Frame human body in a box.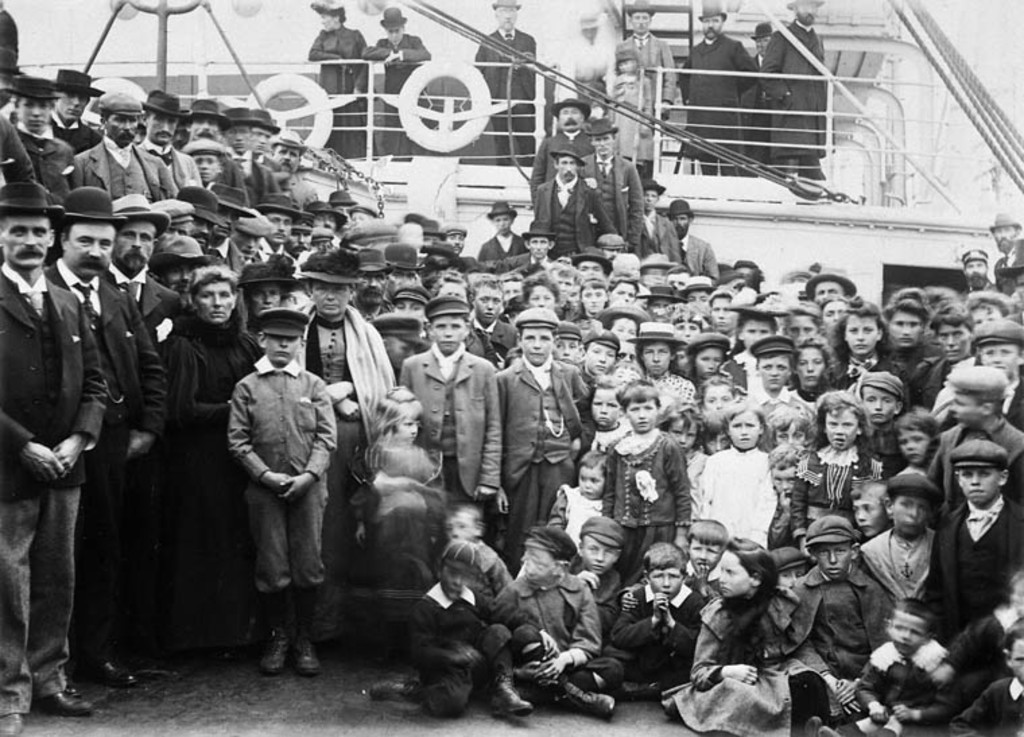
[768, 0, 835, 185].
